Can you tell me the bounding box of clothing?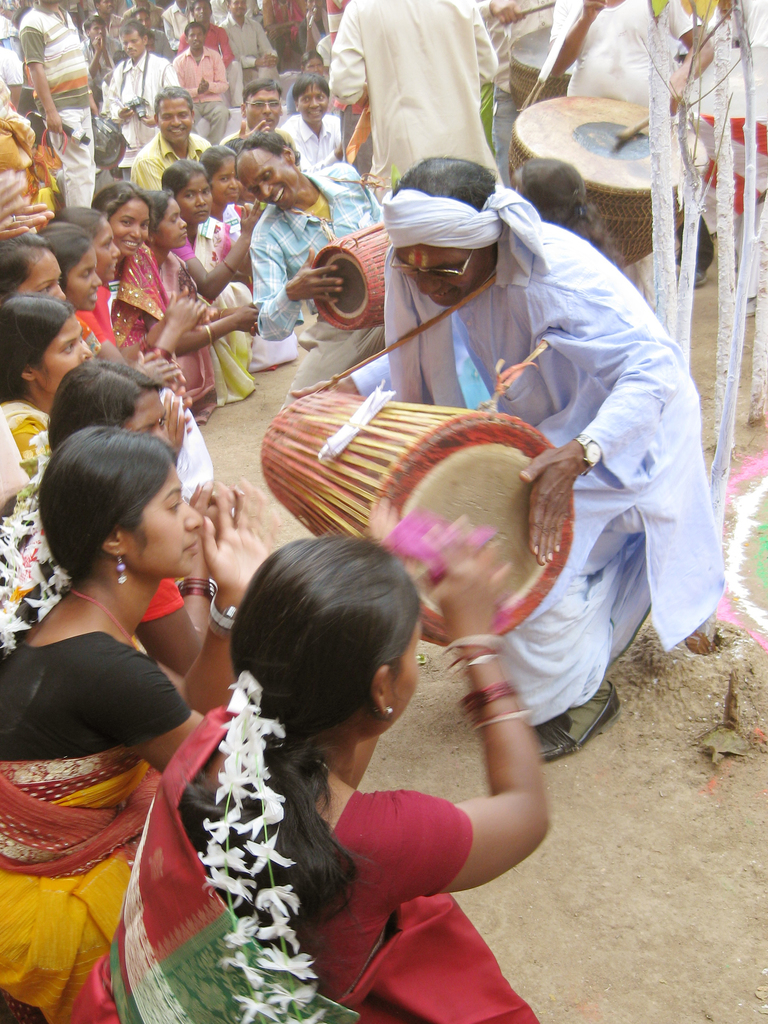
<bbox>314, 1, 499, 179</bbox>.
